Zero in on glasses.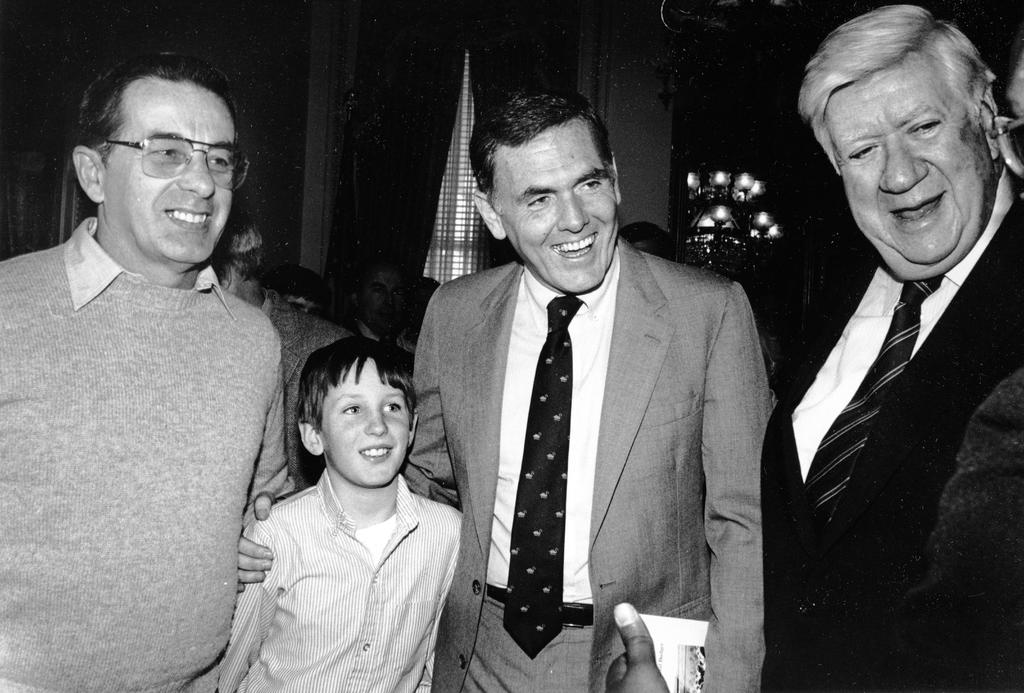
Zeroed in: 109, 136, 250, 191.
